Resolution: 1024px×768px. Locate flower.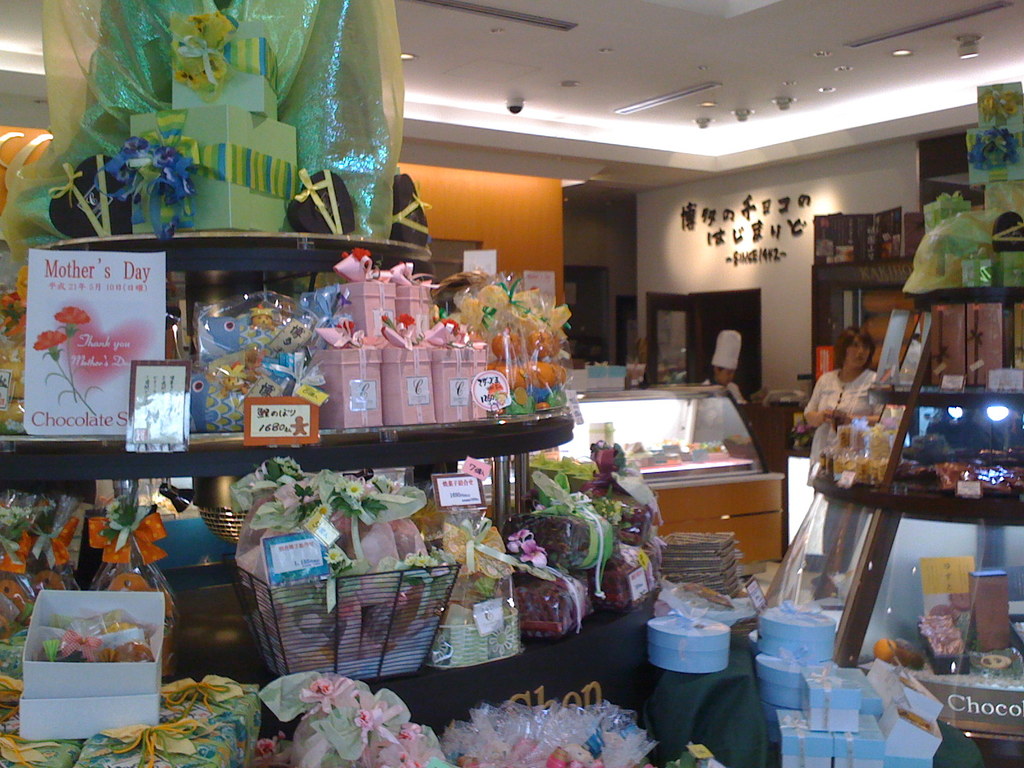
117/492/124/503.
